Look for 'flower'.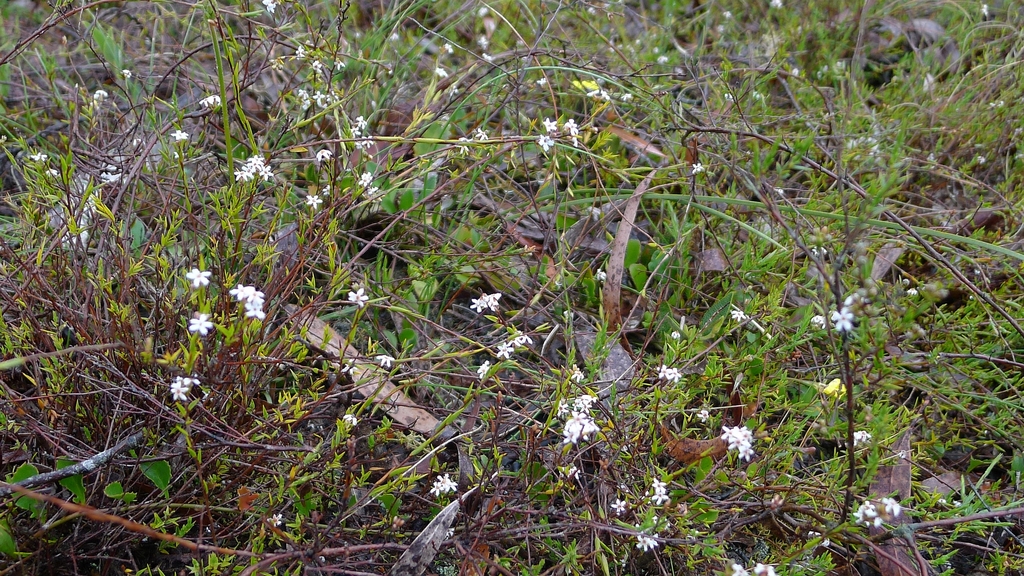
Found: bbox=(92, 91, 106, 99).
